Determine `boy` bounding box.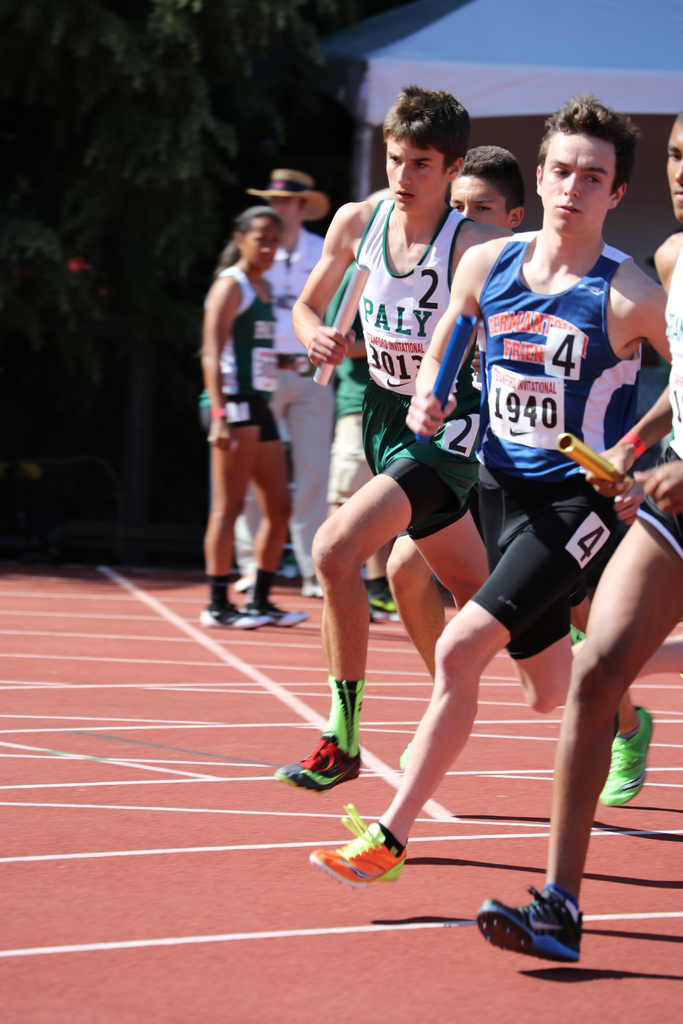
Determined: <bbox>472, 111, 682, 961</bbox>.
